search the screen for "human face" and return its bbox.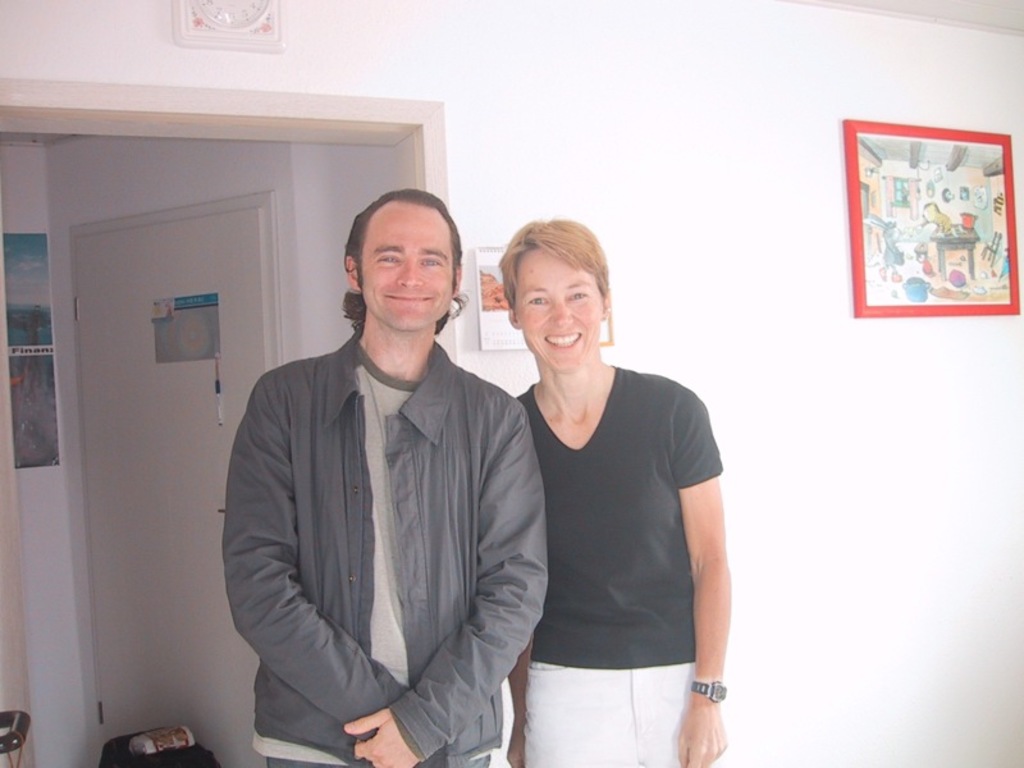
Found: [left=365, top=205, right=457, bottom=332].
